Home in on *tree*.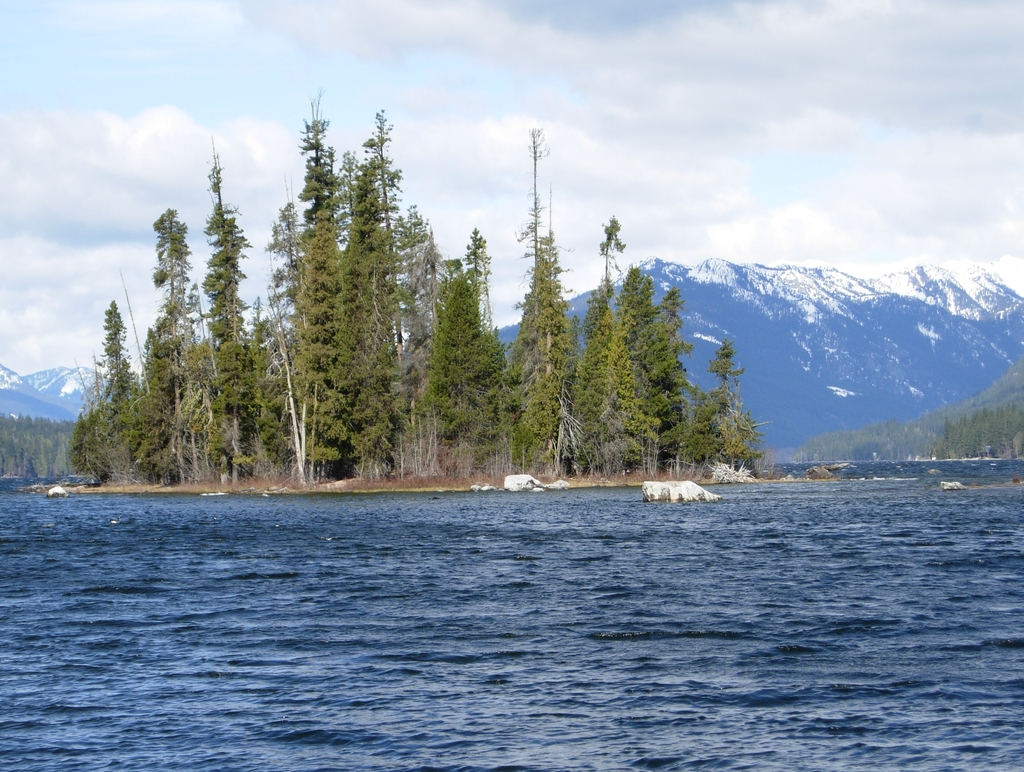
Homed in at [x1=71, y1=406, x2=107, y2=490].
